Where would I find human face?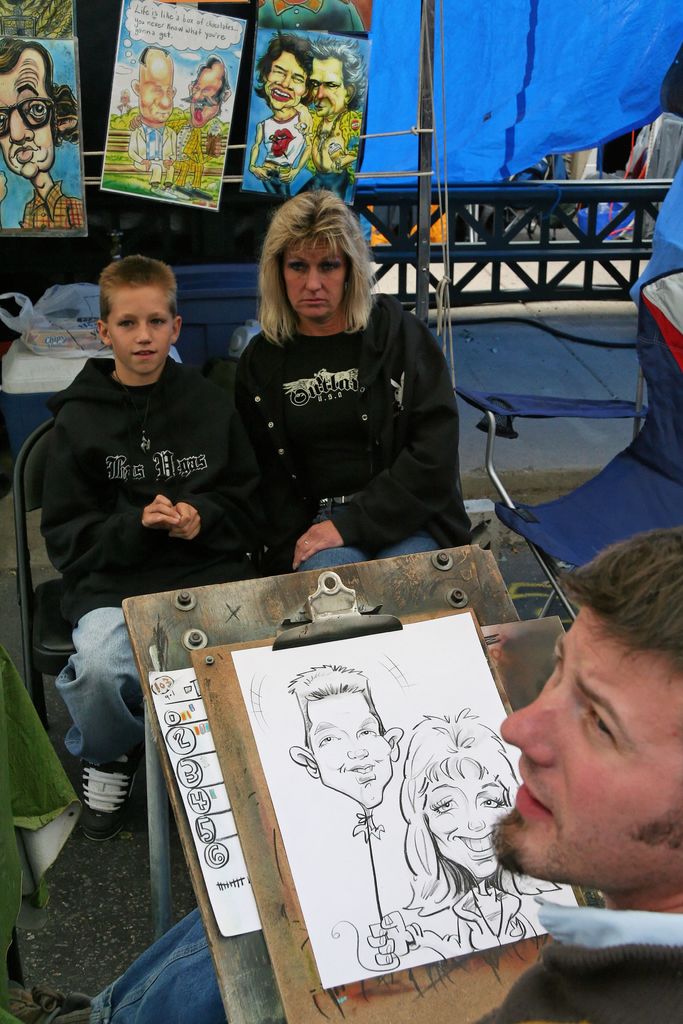
At <region>142, 61, 174, 127</region>.
